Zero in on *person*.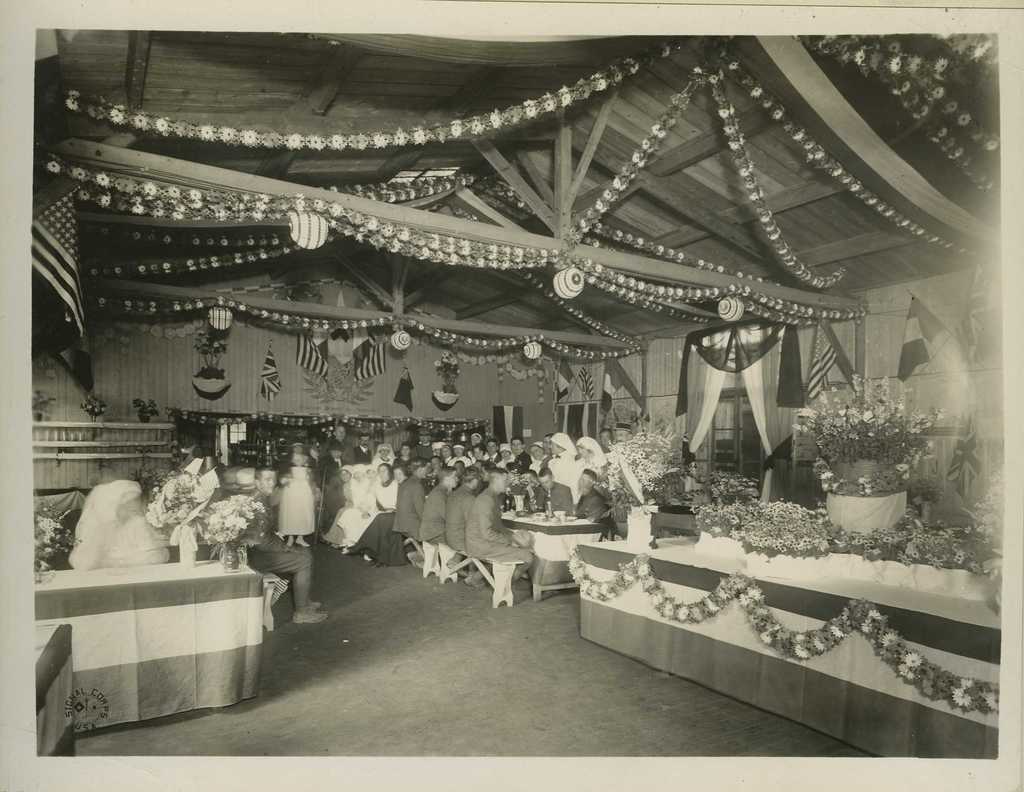
Zeroed in: (left=466, top=472, right=532, bottom=581).
